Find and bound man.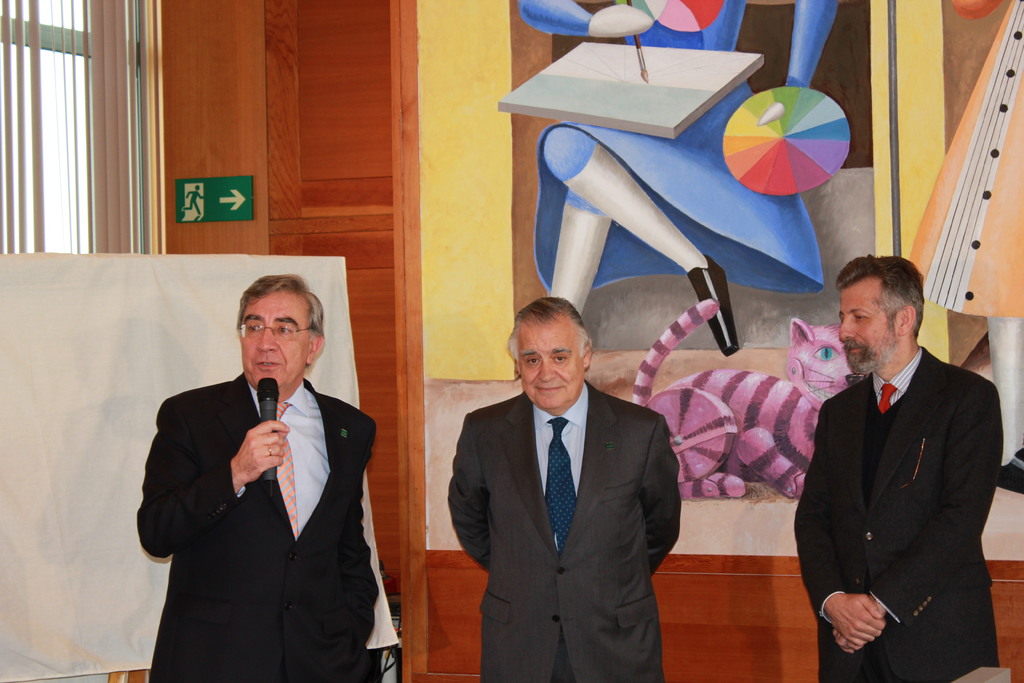
Bound: locate(138, 273, 375, 682).
